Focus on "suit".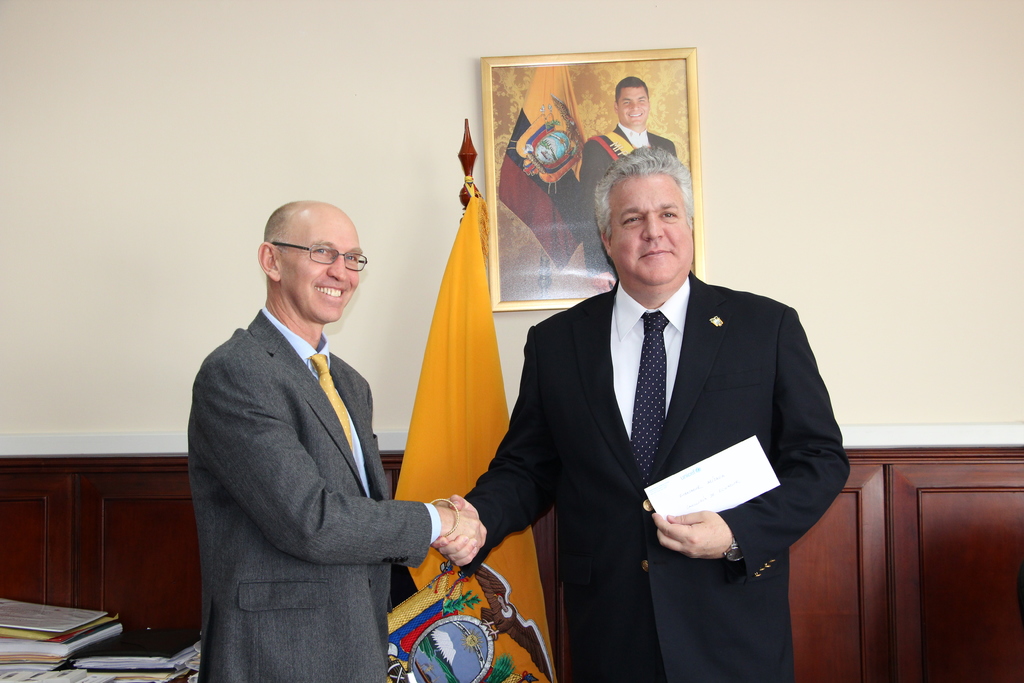
Focused at box=[465, 267, 851, 682].
